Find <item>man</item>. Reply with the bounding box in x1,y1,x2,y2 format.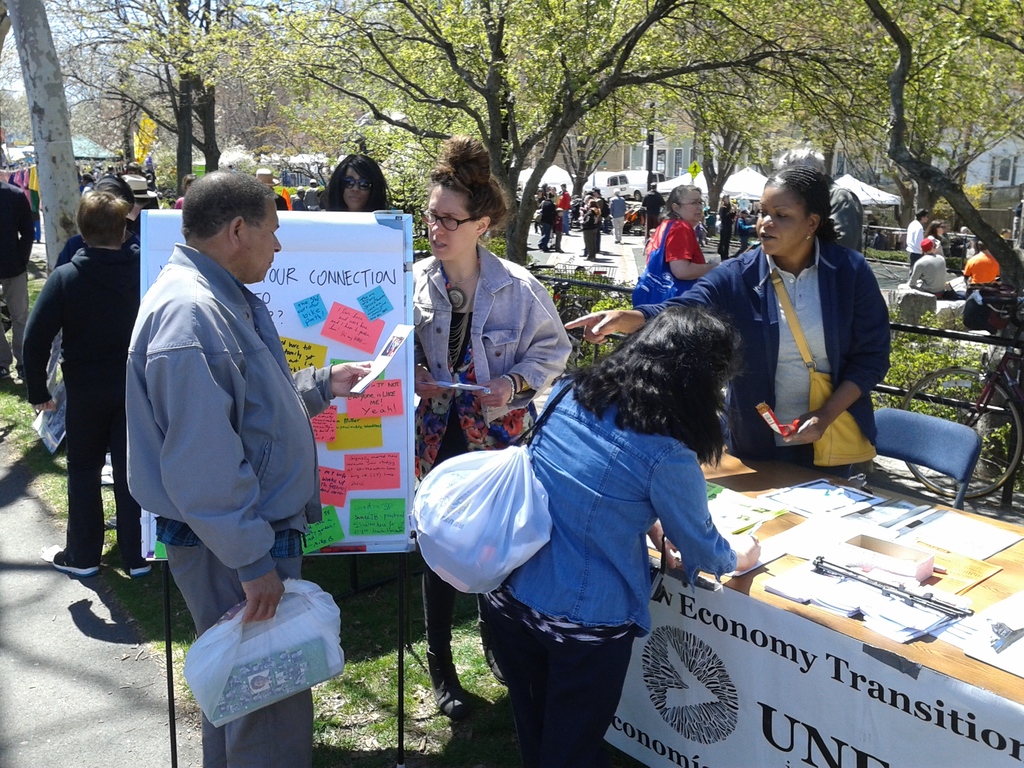
15,190,154,582.
